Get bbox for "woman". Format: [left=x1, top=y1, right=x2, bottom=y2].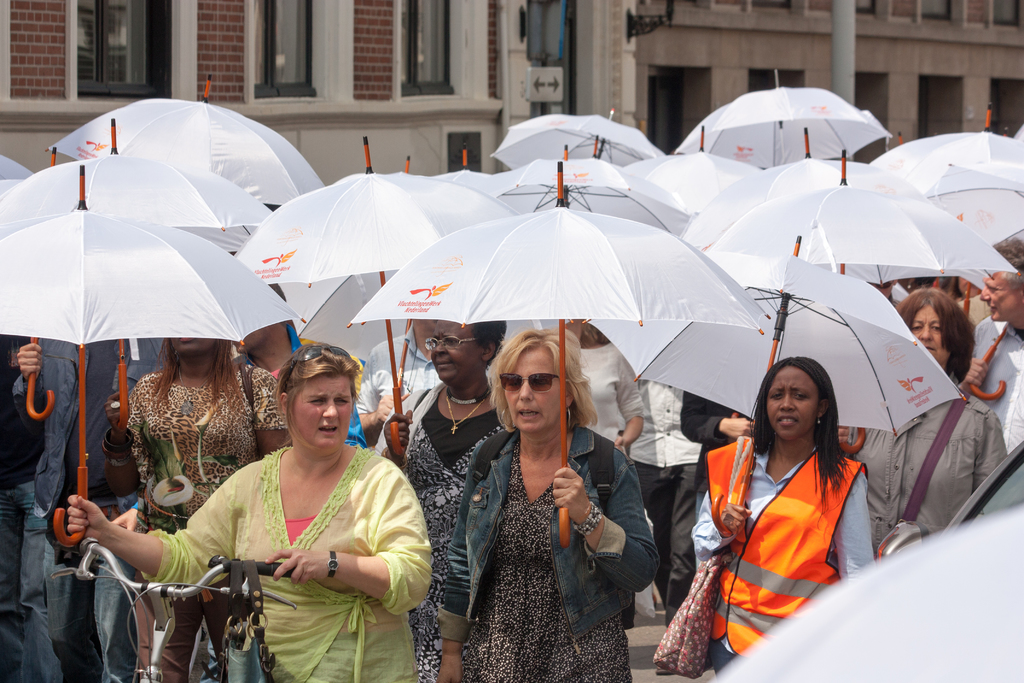
[left=620, top=366, right=719, bottom=623].
